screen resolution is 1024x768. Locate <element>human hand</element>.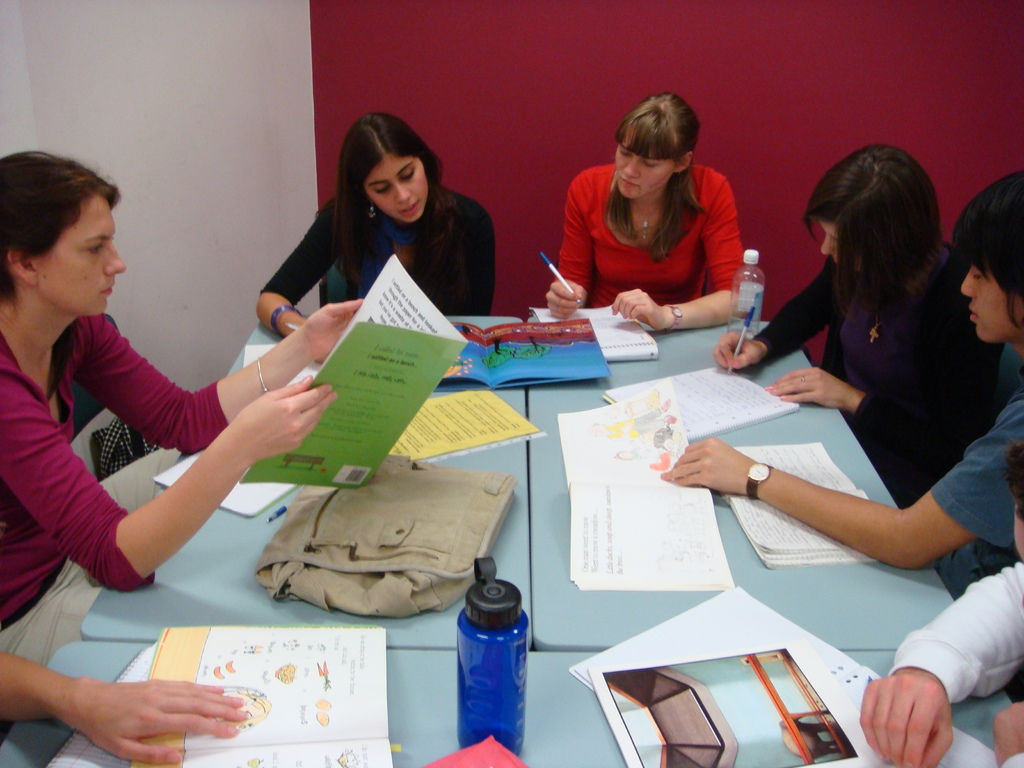
[left=881, top=654, right=960, bottom=758].
